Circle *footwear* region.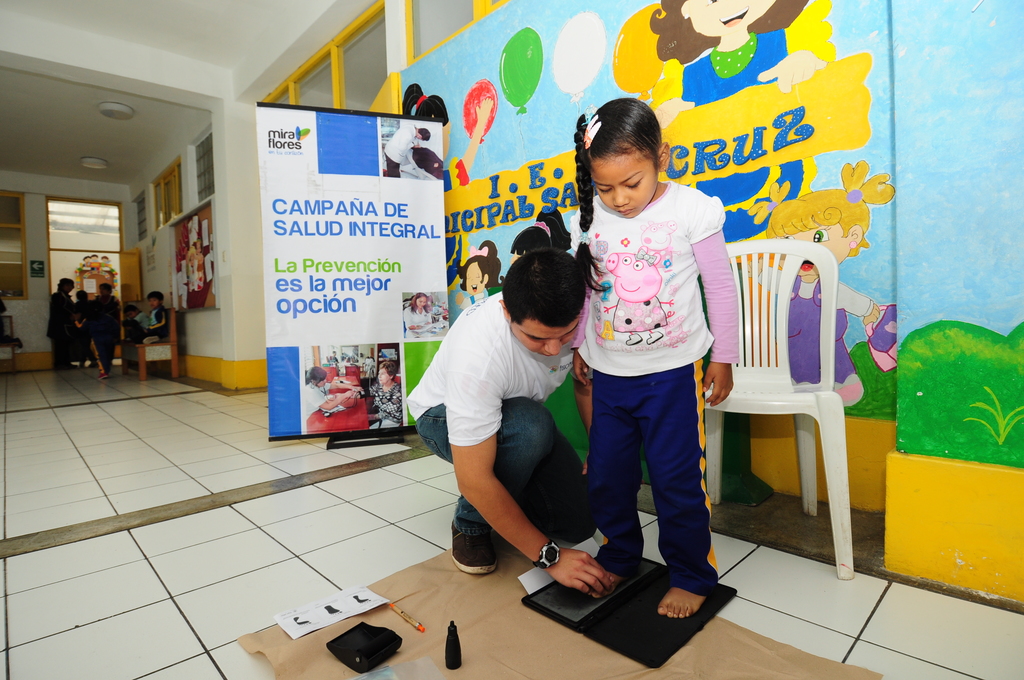
Region: (x1=453, y1=530, x2=503, y2=581).
